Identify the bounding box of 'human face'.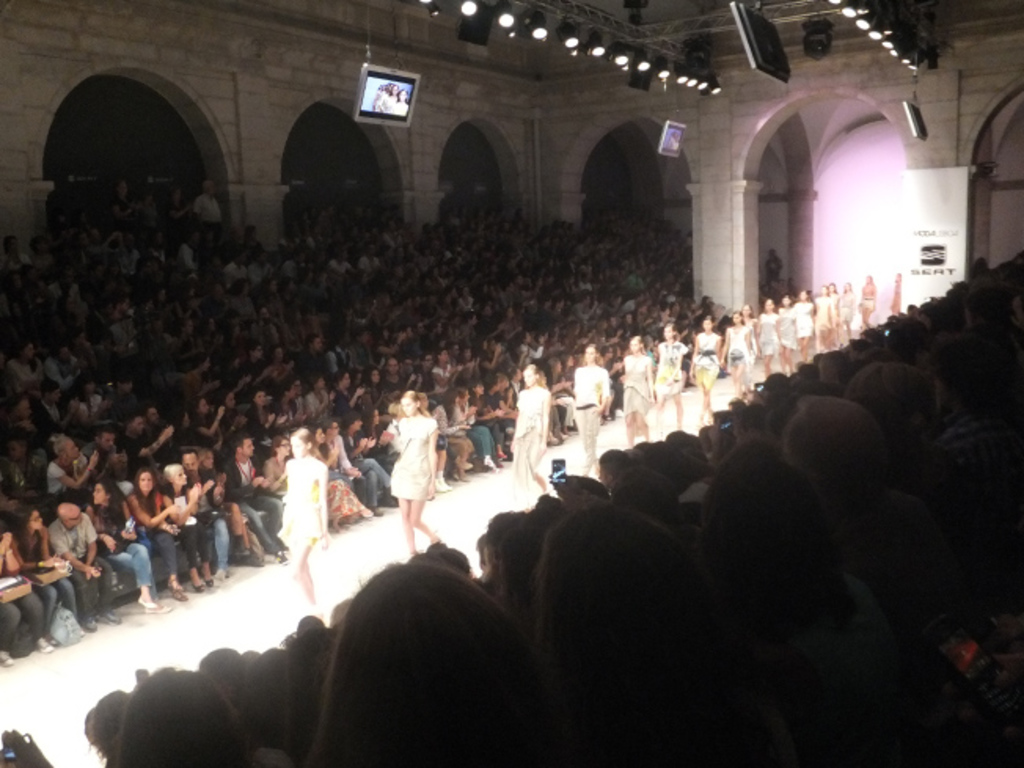
{"left": 130, "top": 413, "right": 144, "bottom": 437}.
